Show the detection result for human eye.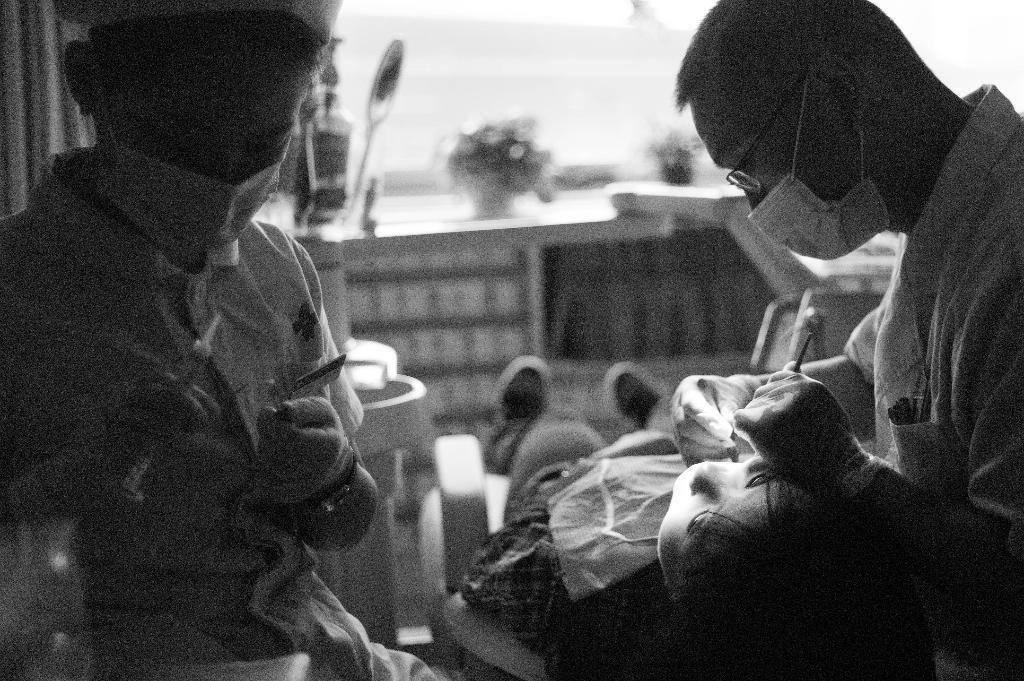
l=741, t=472, r=771, b=487.
